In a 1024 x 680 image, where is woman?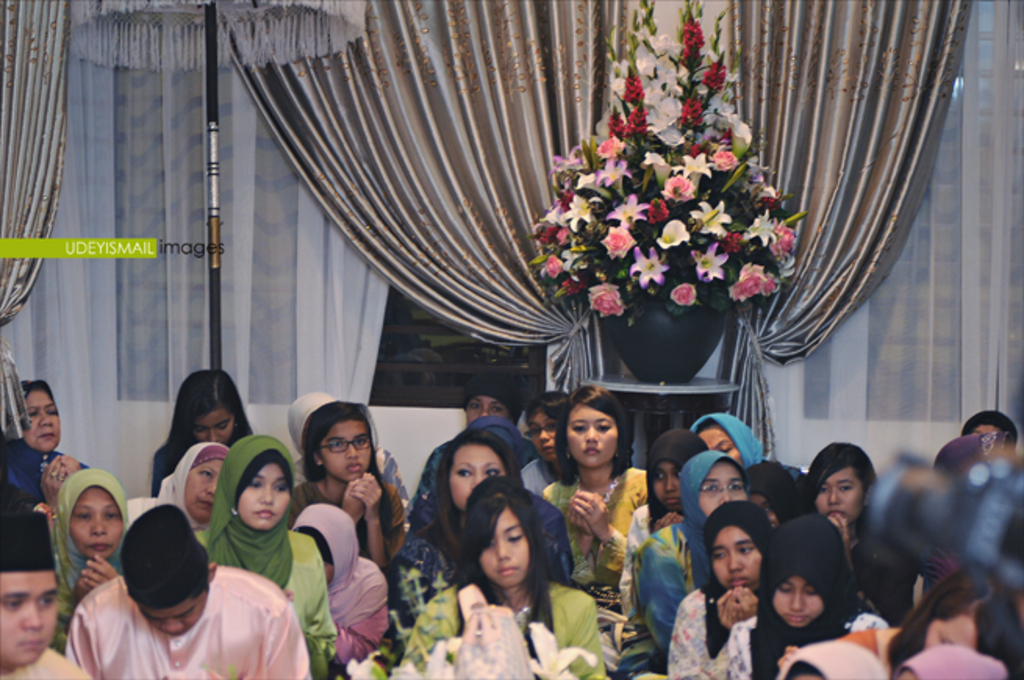
<region>699, 517, 886, 678</region>.
